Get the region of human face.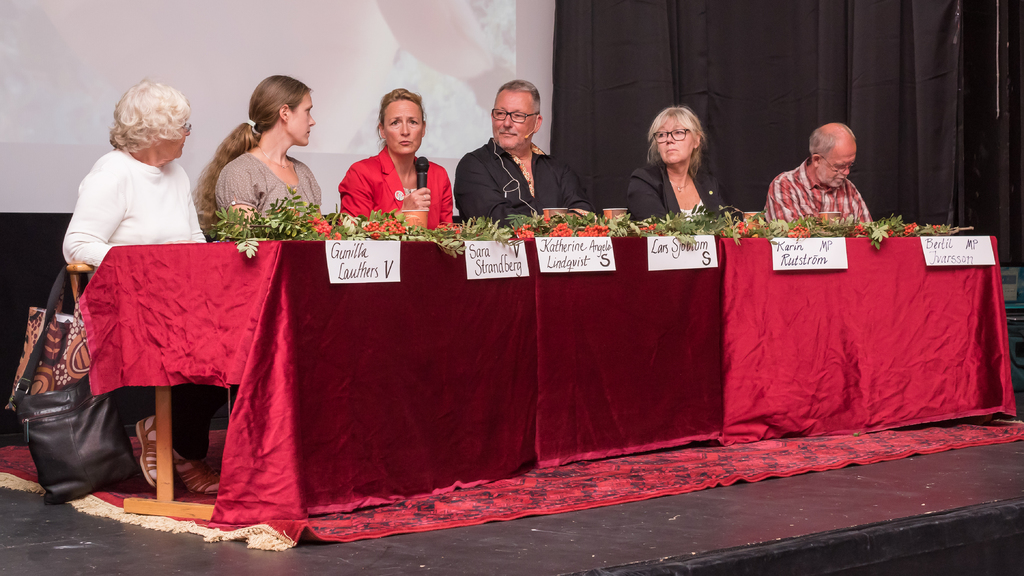
rect(491, 90, 534, 149).
